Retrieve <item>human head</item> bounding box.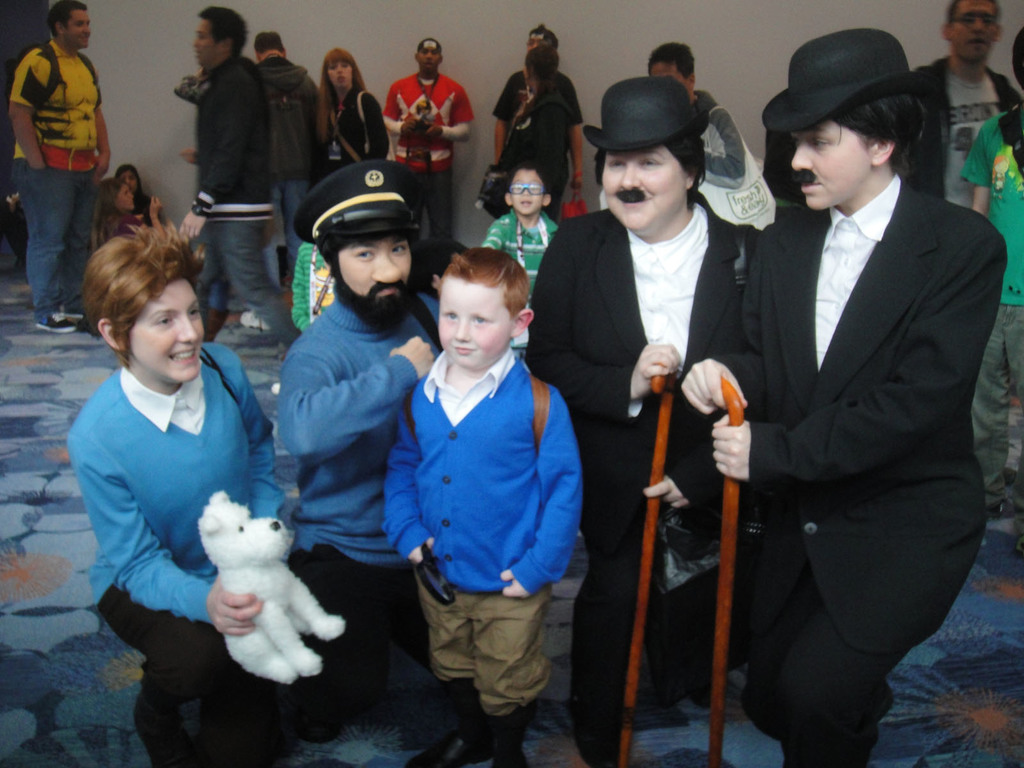
Bounding box: (321, 42, 360, 92).
